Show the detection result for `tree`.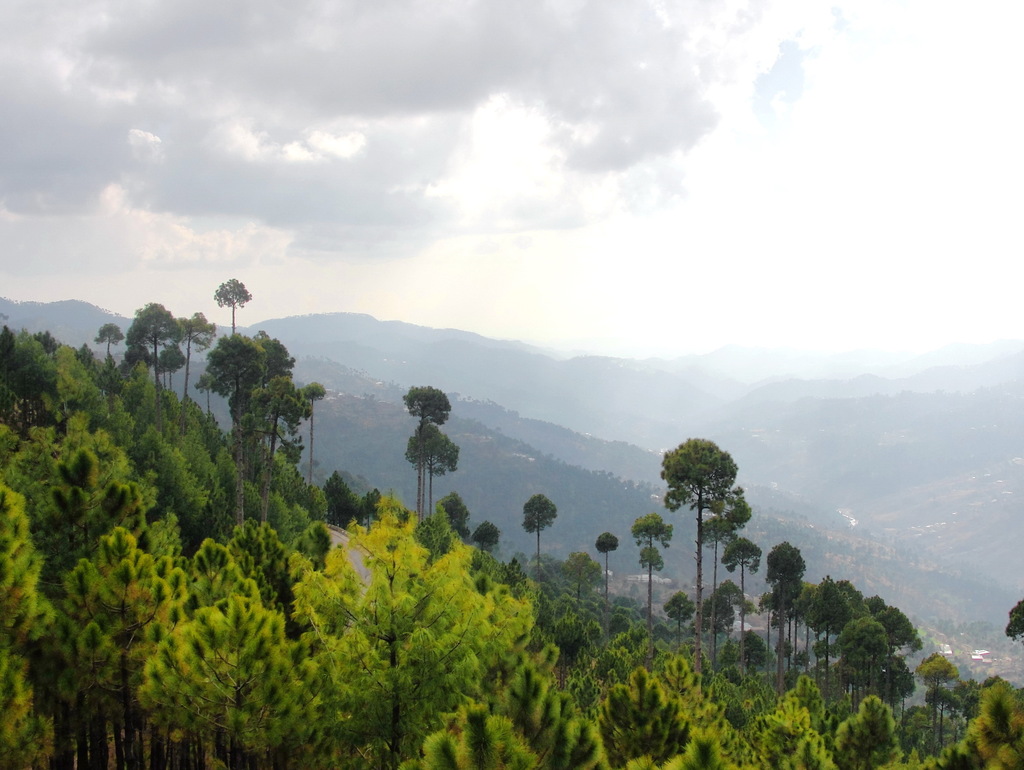
x1=719, y1=536, x2=765, y2=628.
